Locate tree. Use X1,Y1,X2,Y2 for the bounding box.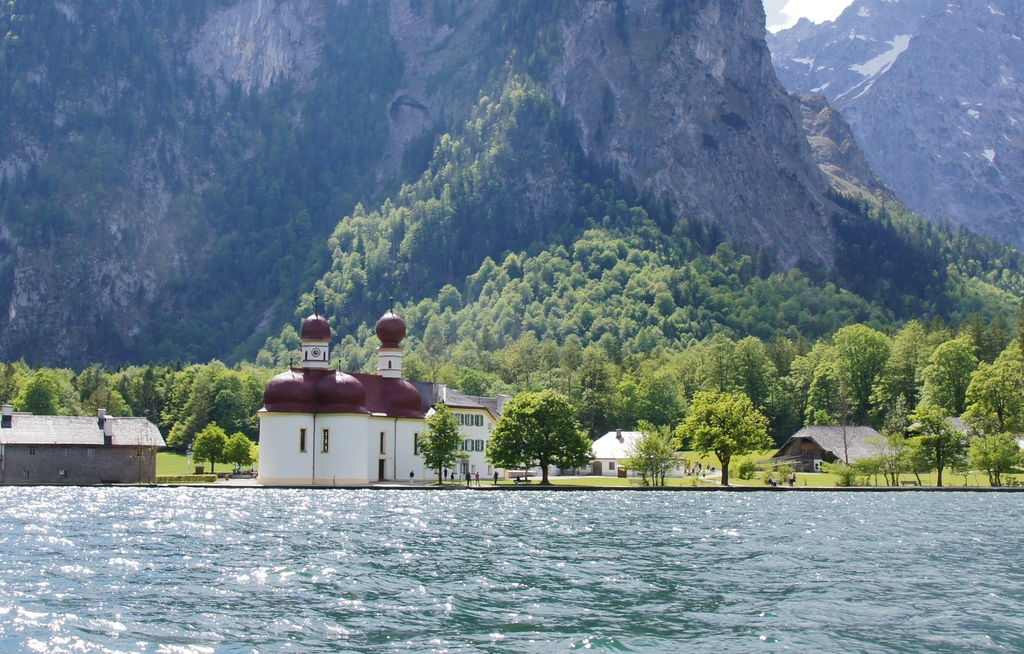
806,353,865,484.
